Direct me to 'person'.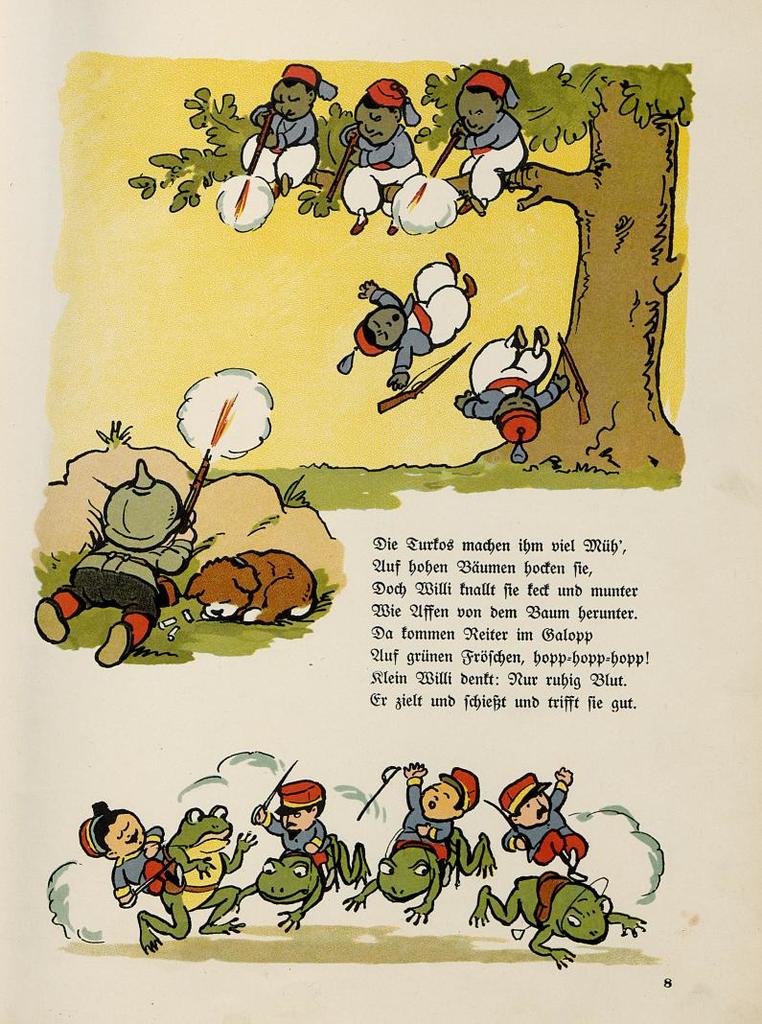
Direction: <box>257,58,329,206</box>.
